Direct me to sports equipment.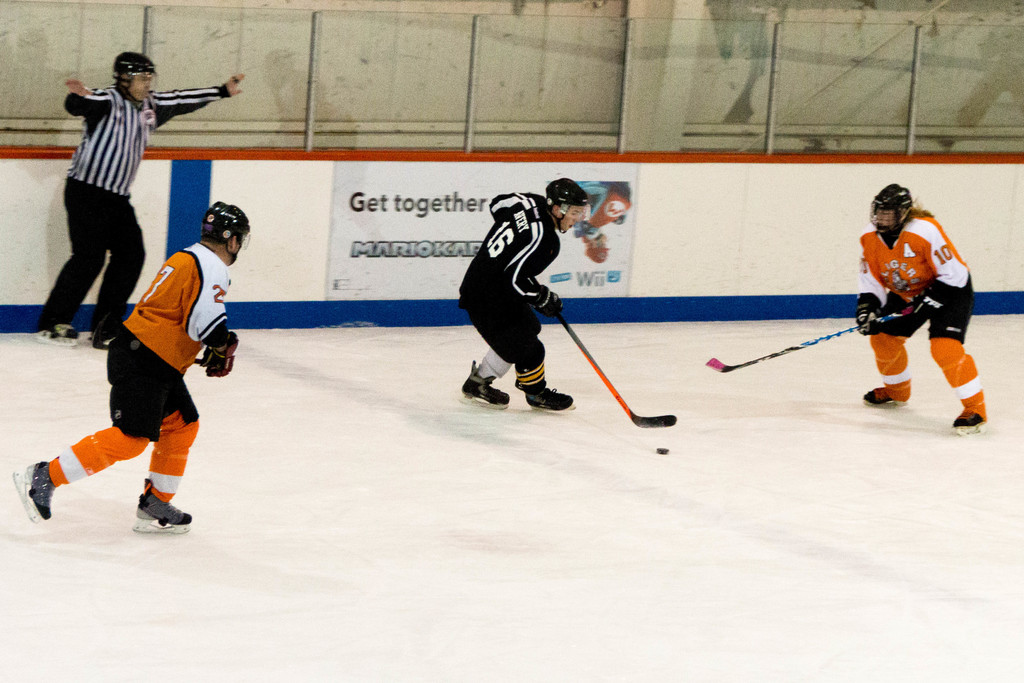
Direction: region(531, 274, 677, 431).
